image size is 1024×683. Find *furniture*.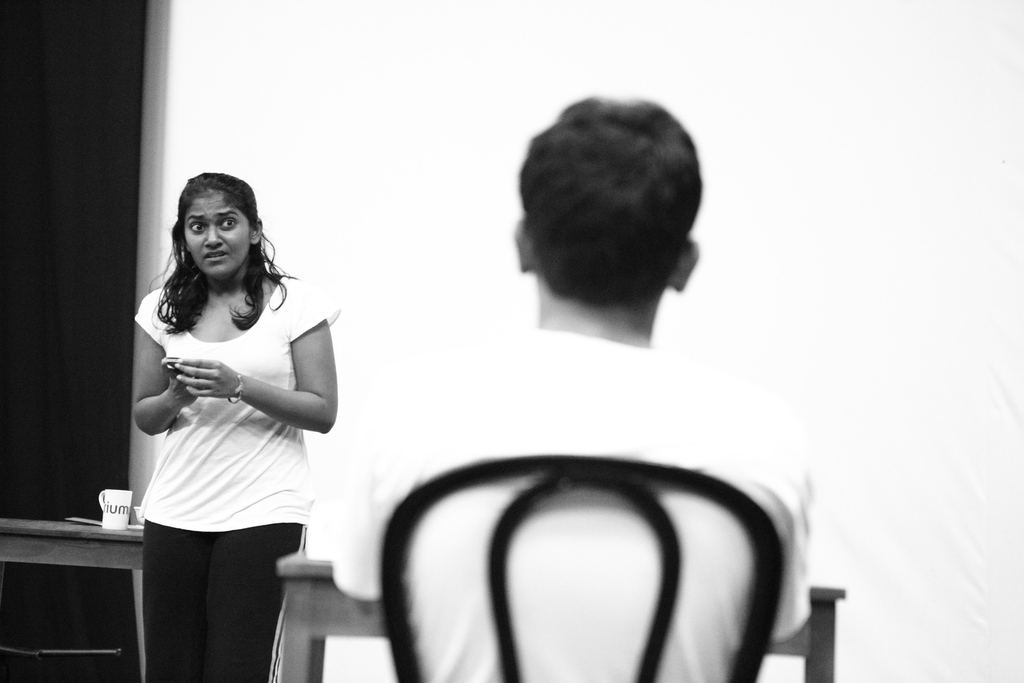
[x1=279, y1=549, x2=847, y2=682].
